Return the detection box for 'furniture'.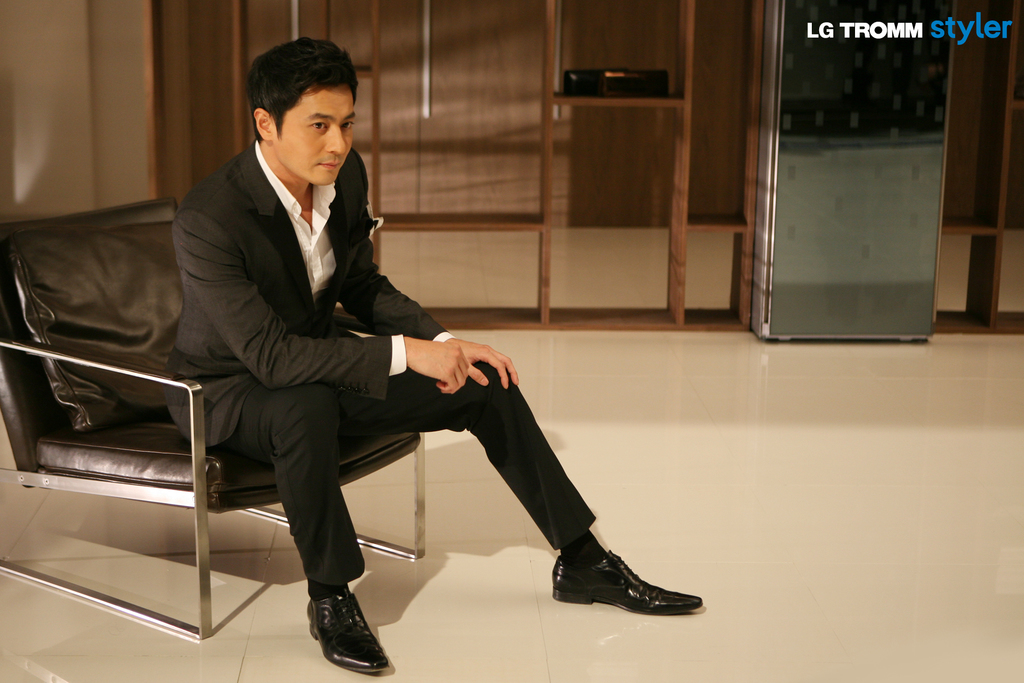
{"x1": 0, "y1": 194, "x2": 428, "y2": 641}.
